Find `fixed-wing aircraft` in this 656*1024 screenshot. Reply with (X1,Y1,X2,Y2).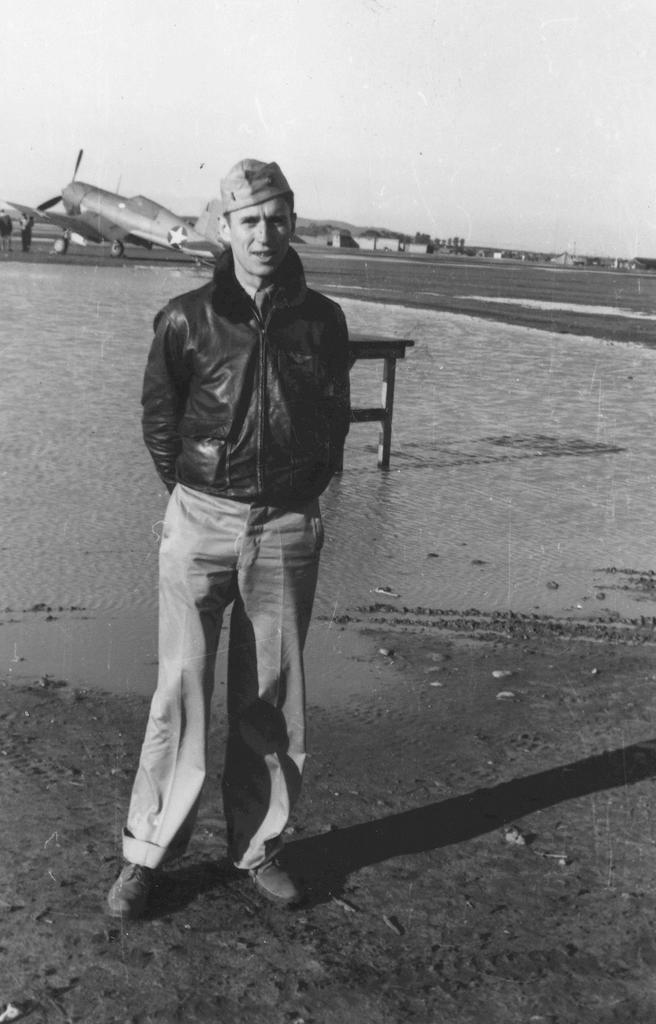
(15,153,232,255).
